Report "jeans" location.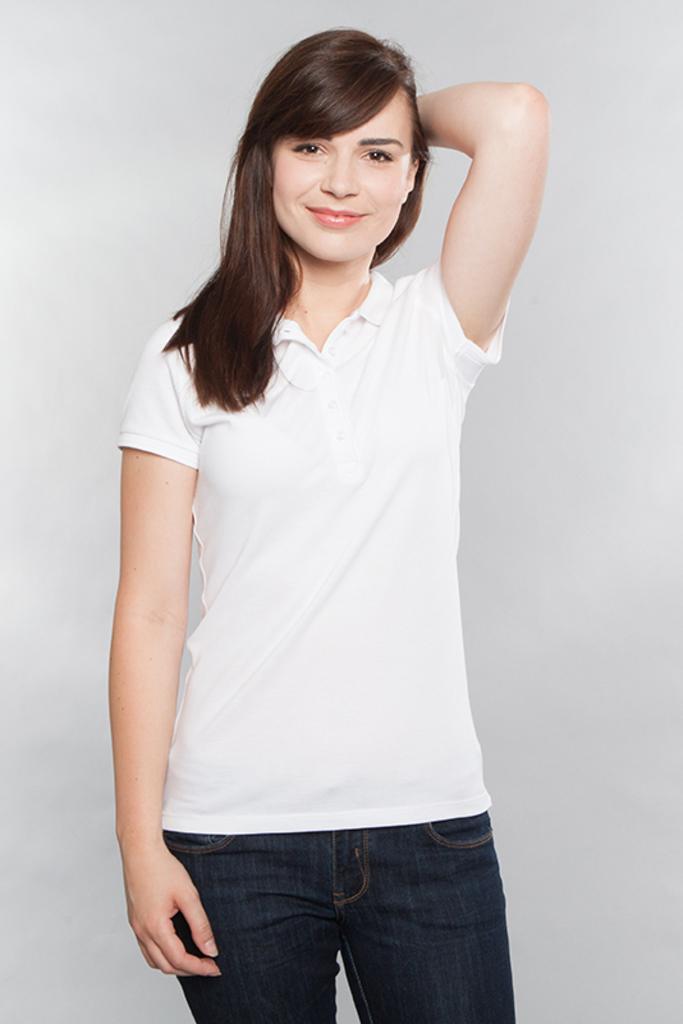
Report: box(160, 799, 514, 1014).
